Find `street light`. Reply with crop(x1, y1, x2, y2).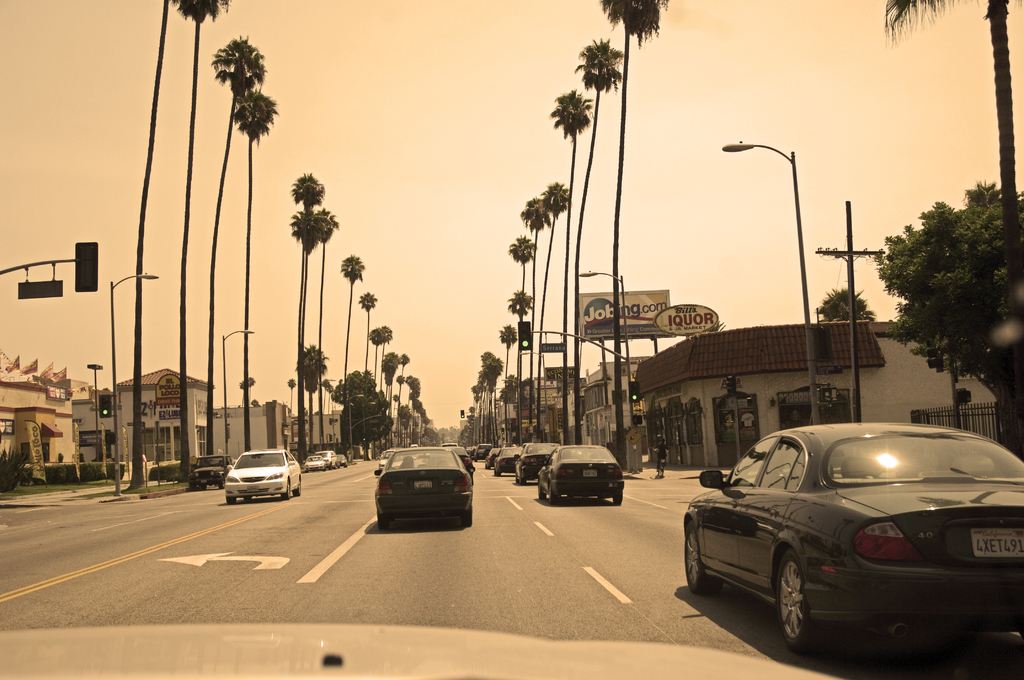
crop(346, 391, 365, 459).
